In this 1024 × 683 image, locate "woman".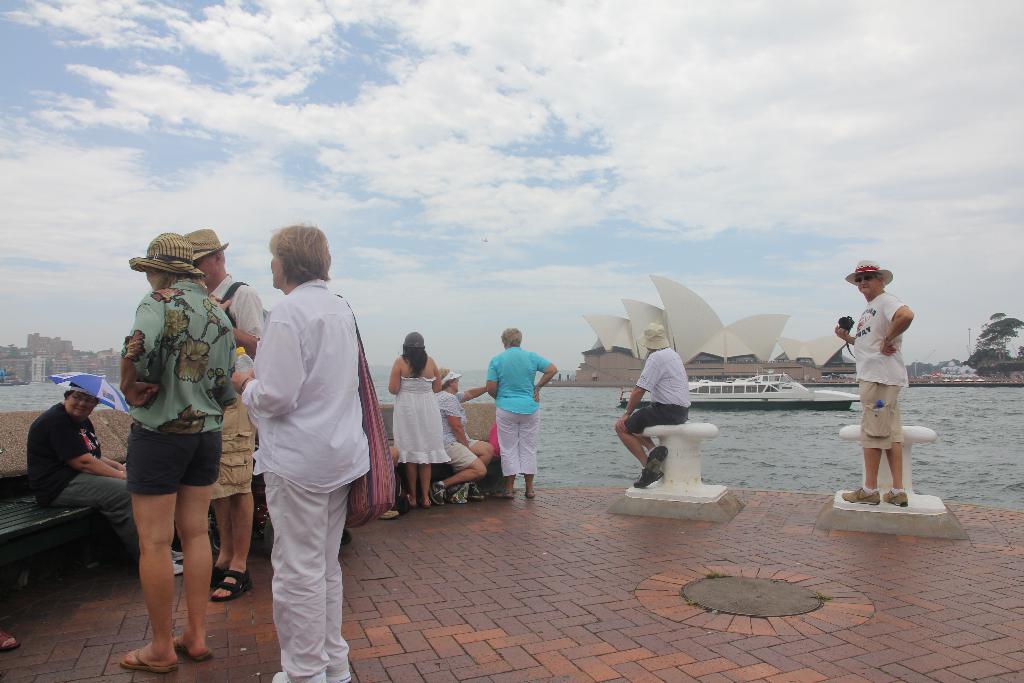
Bounding box: bbox=[393, 325, 448, 498].
